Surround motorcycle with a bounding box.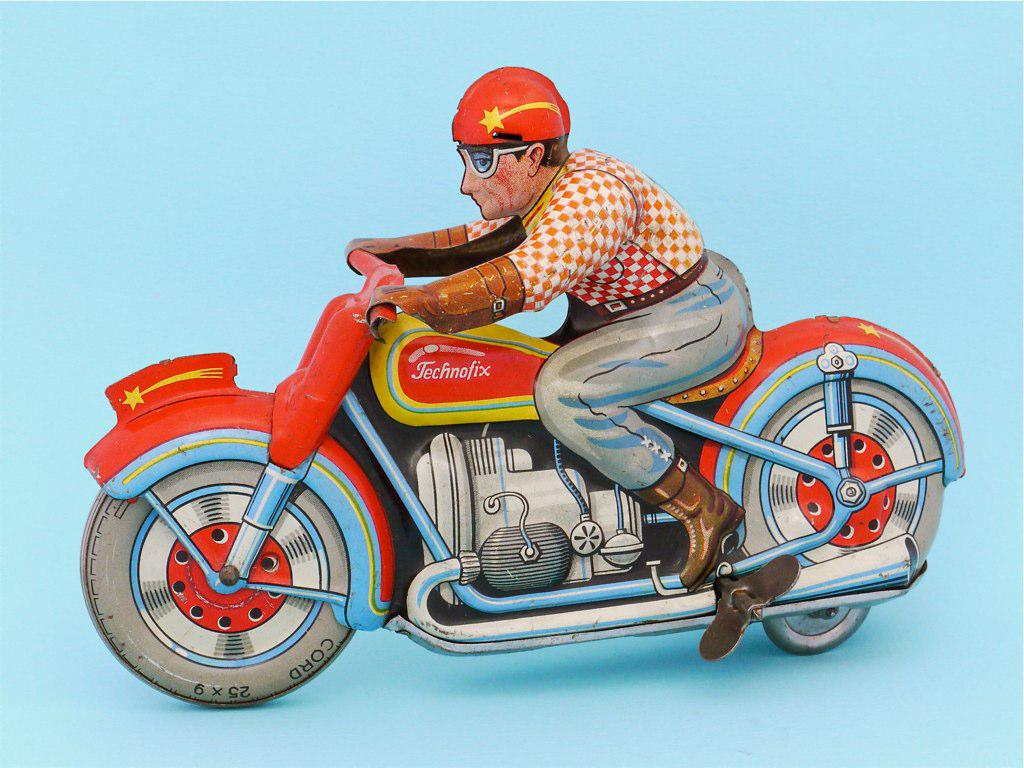
(11, 223, 992, 727).
